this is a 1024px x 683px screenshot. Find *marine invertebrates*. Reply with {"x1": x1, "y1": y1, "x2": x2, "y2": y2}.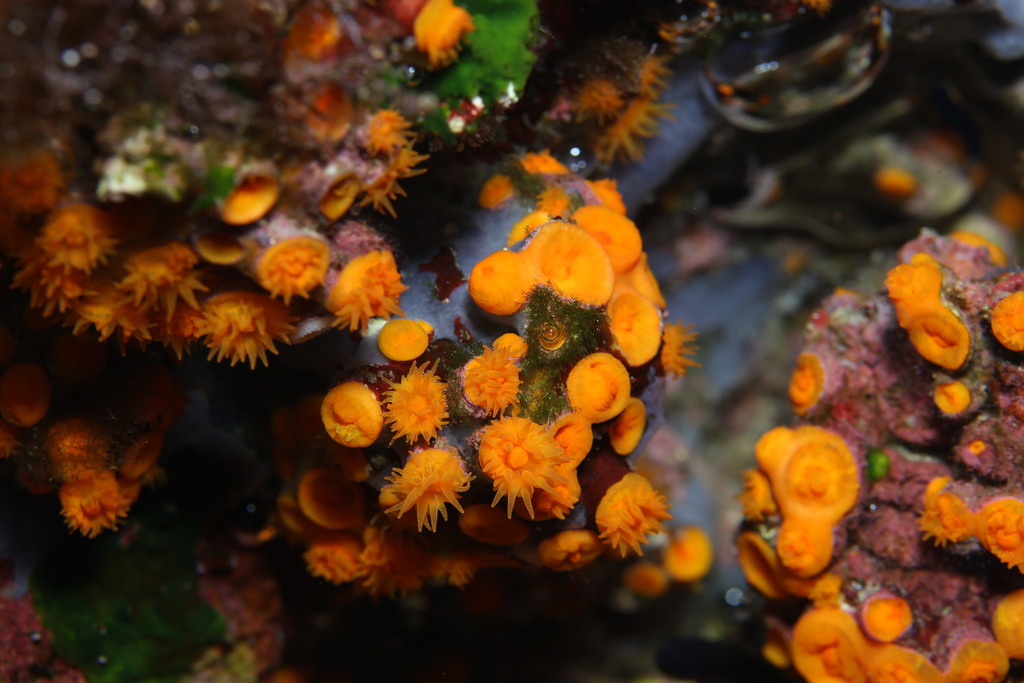
{"x1": 884, "y1": 241, "x2": 971, "y2": 372}.
